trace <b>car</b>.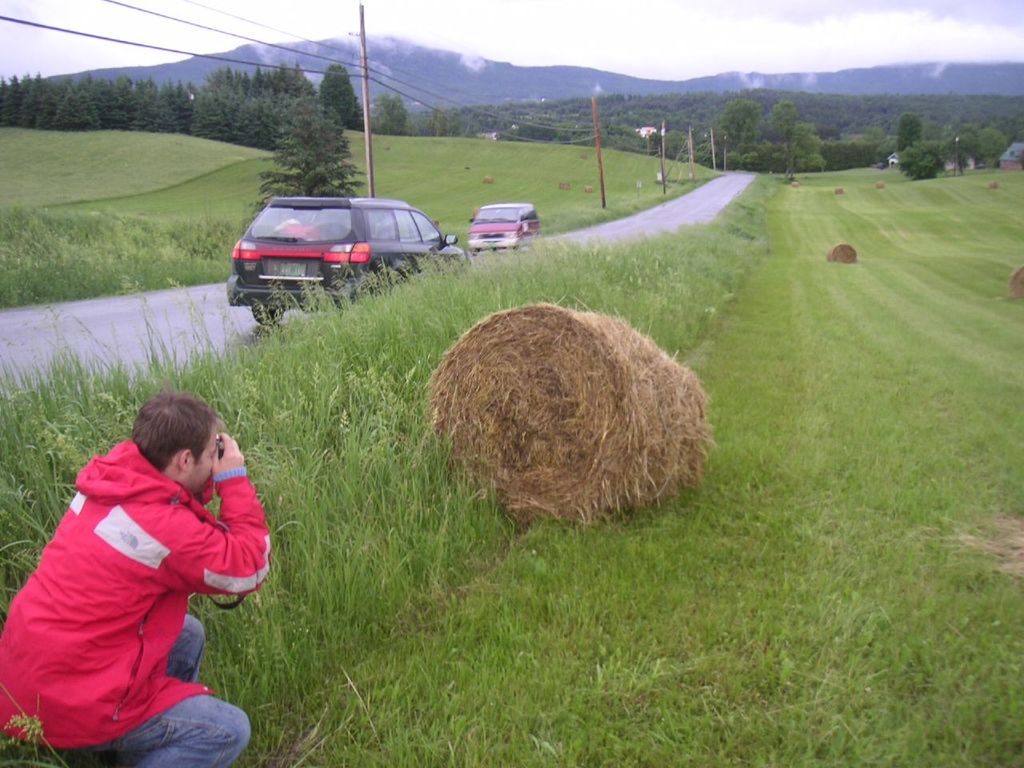
Traced to 232:202:459:326.
